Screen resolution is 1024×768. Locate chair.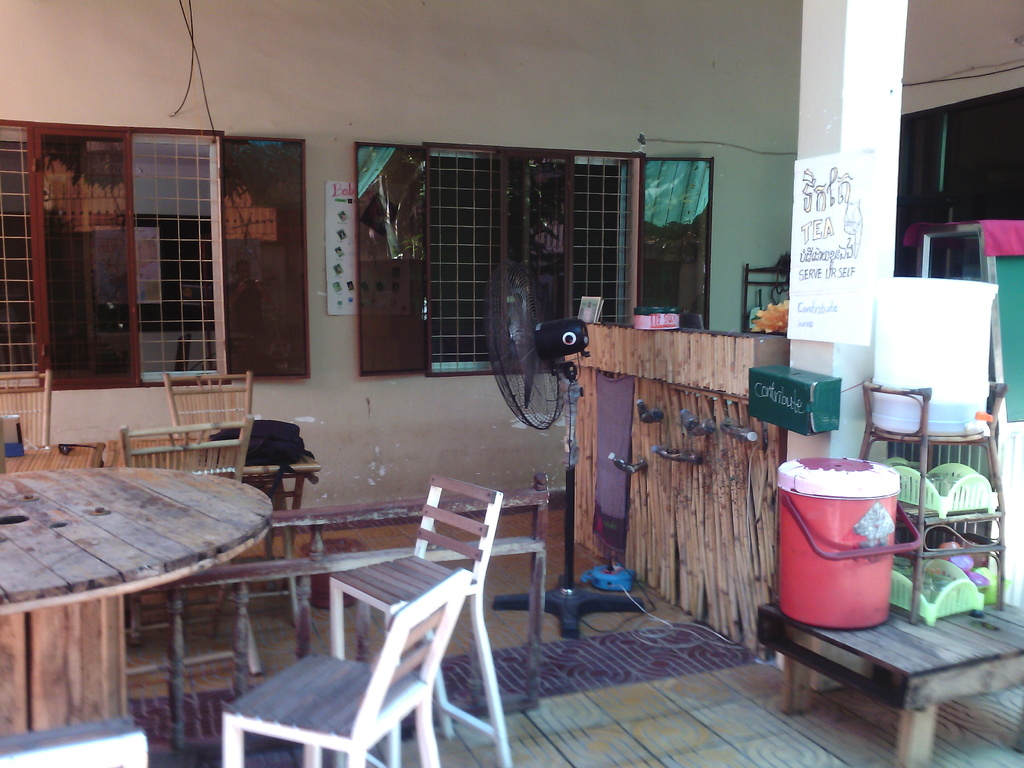
118 414 260 669.
